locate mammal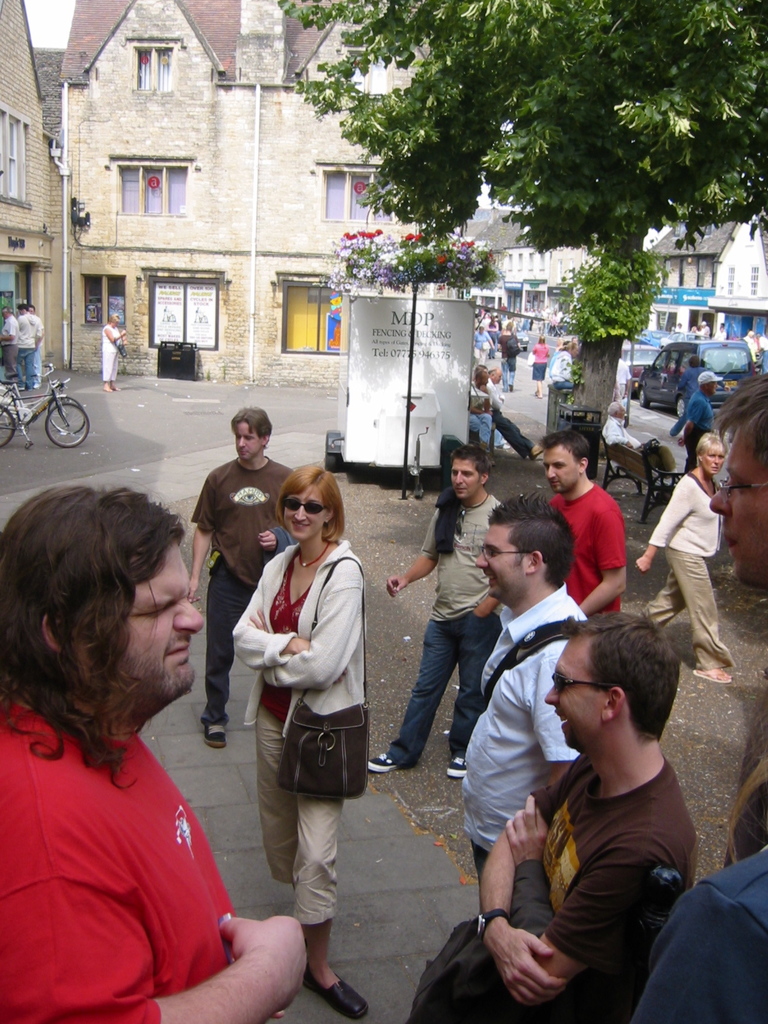
(left=742, top=329, right=753, bottom=362)
